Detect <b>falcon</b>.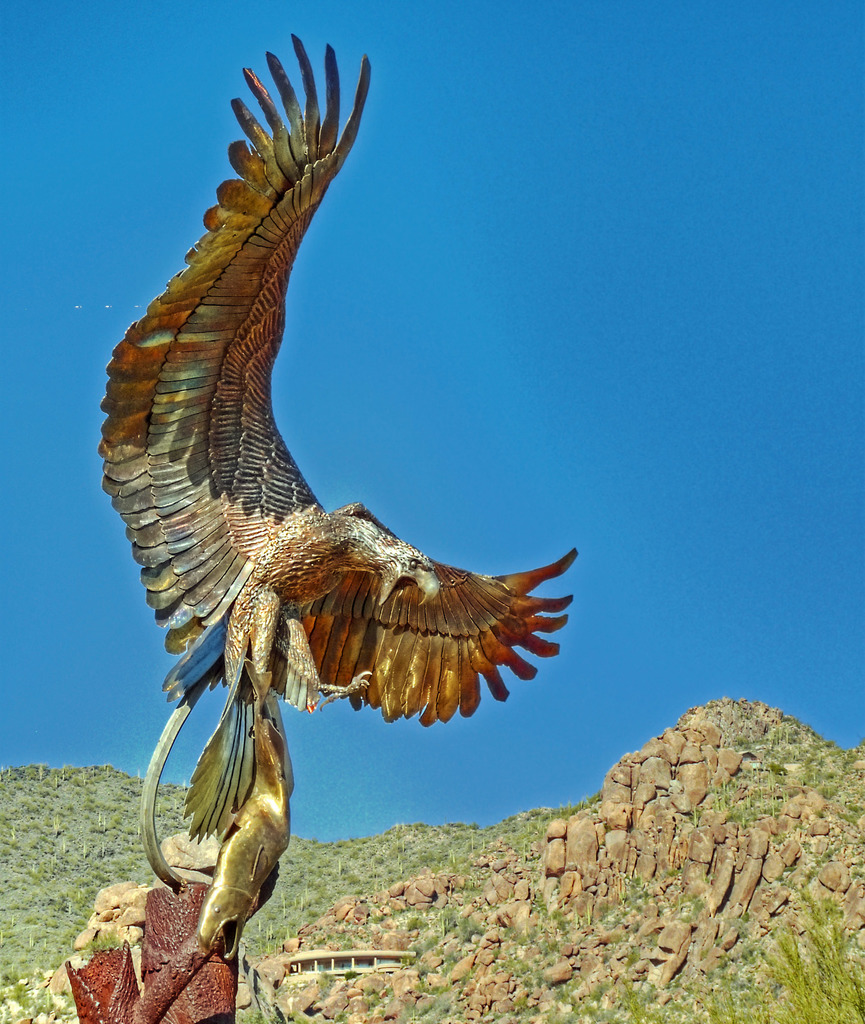
Detected at rect(94, 29, 588, 852).
